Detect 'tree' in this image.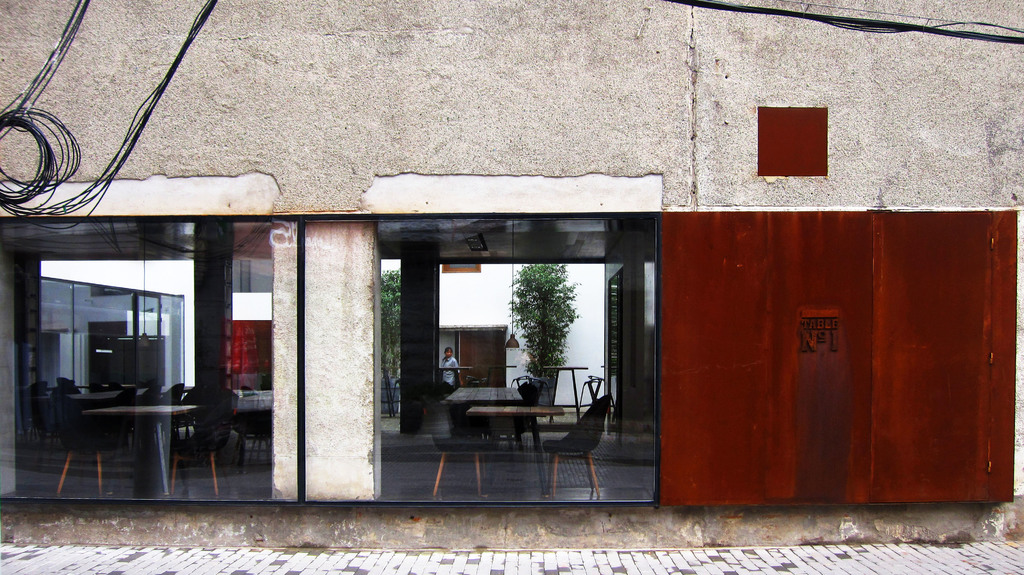
Detection: BBox(383, 269, 401, 416).
